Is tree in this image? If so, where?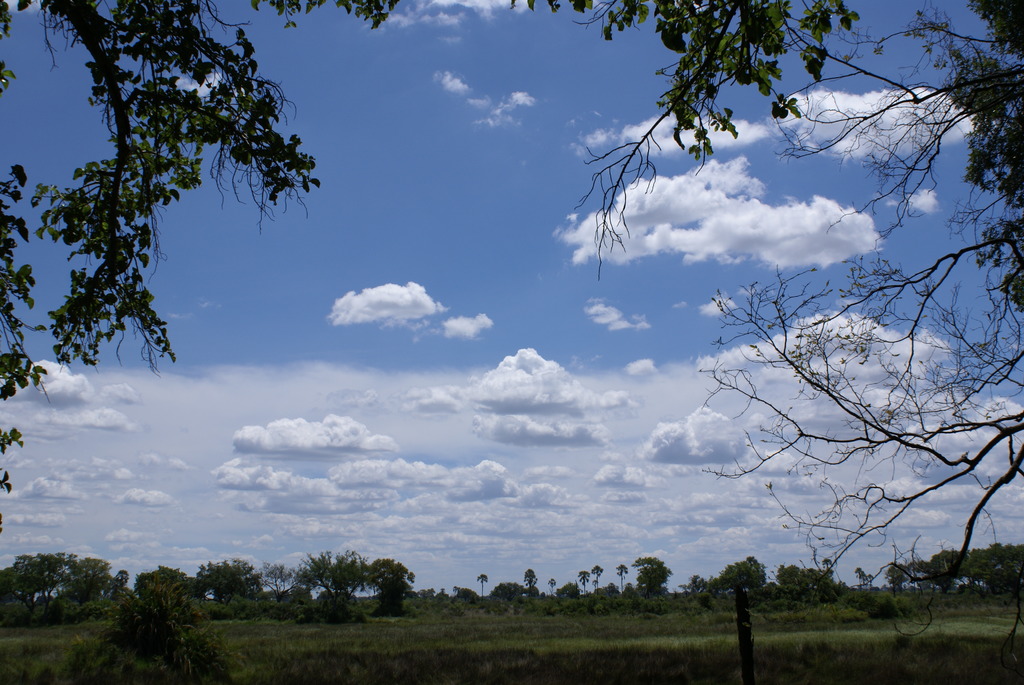
Yes, at bbox=[620, 568, 628, 595].
